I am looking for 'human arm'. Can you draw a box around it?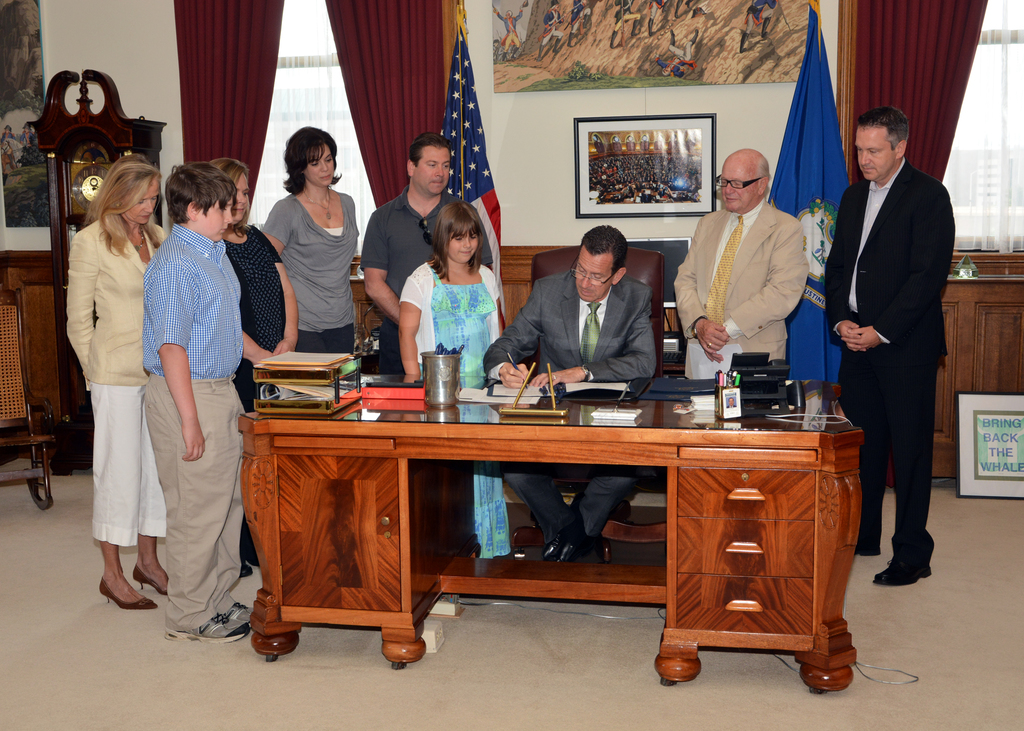
Sure, the bounding box is [396, 276, 422, 387].
